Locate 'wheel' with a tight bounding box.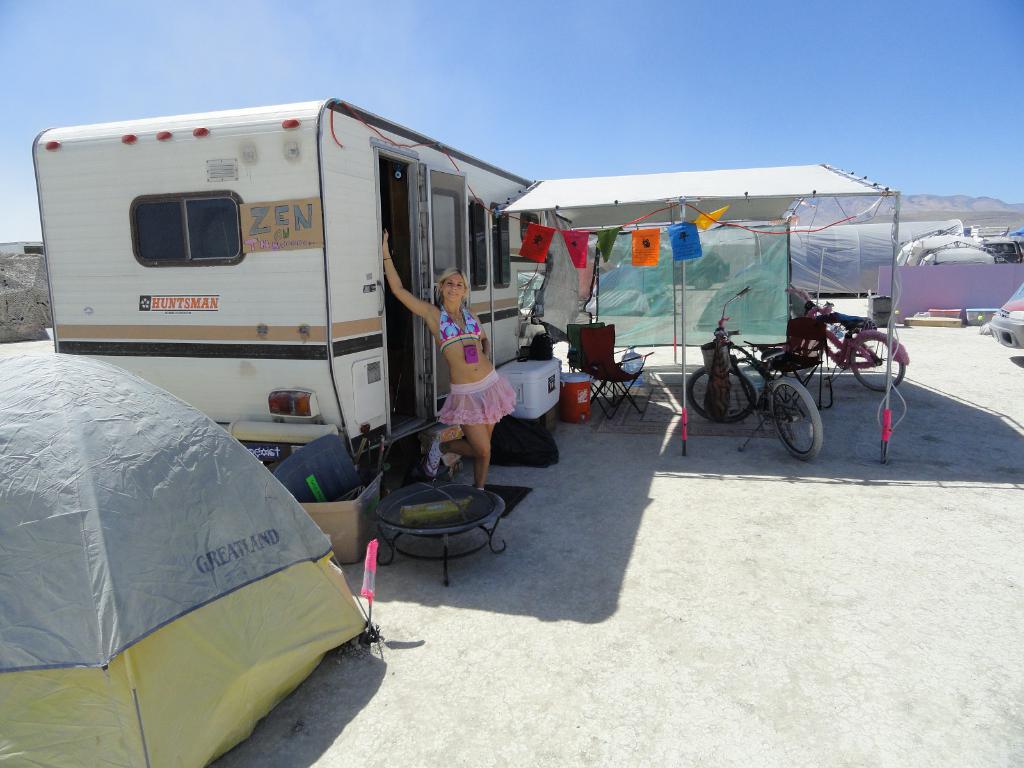
850/339/908/392.
